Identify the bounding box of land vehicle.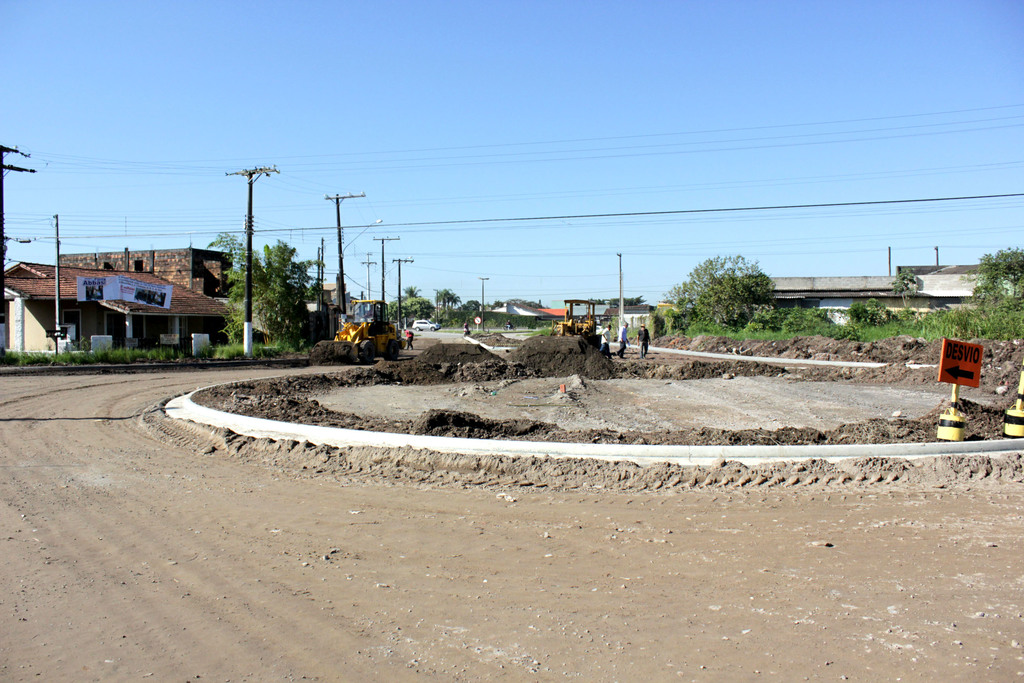
bbox=(502, 324, 516, 330).
